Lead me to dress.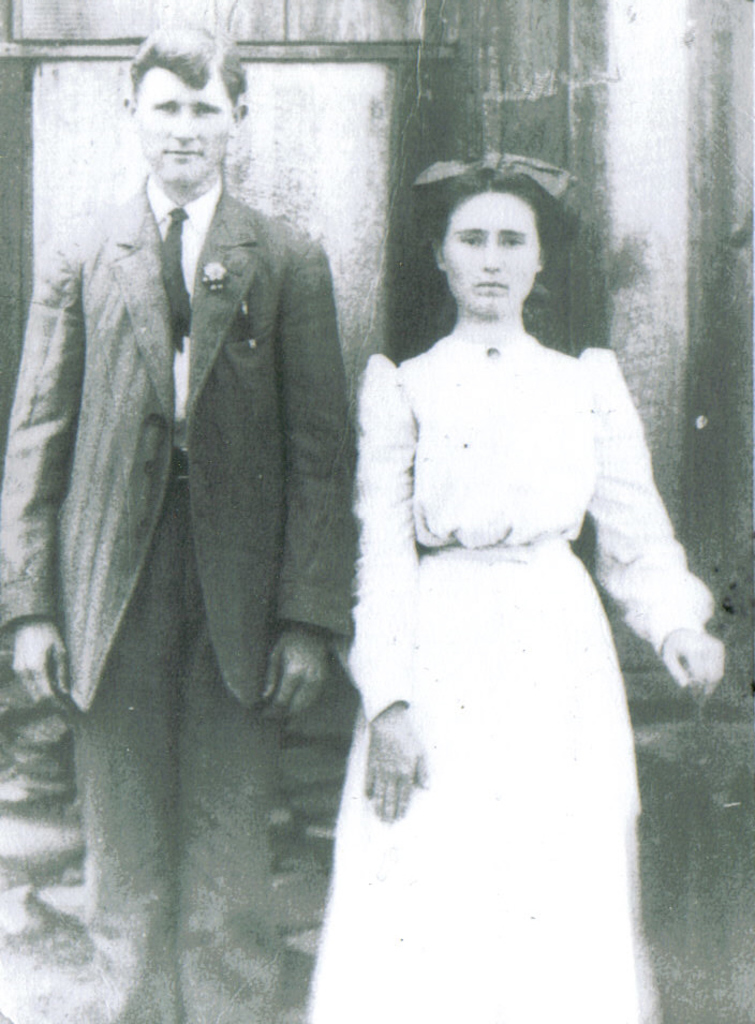
Lead to (300, 335, 717, 1023).
